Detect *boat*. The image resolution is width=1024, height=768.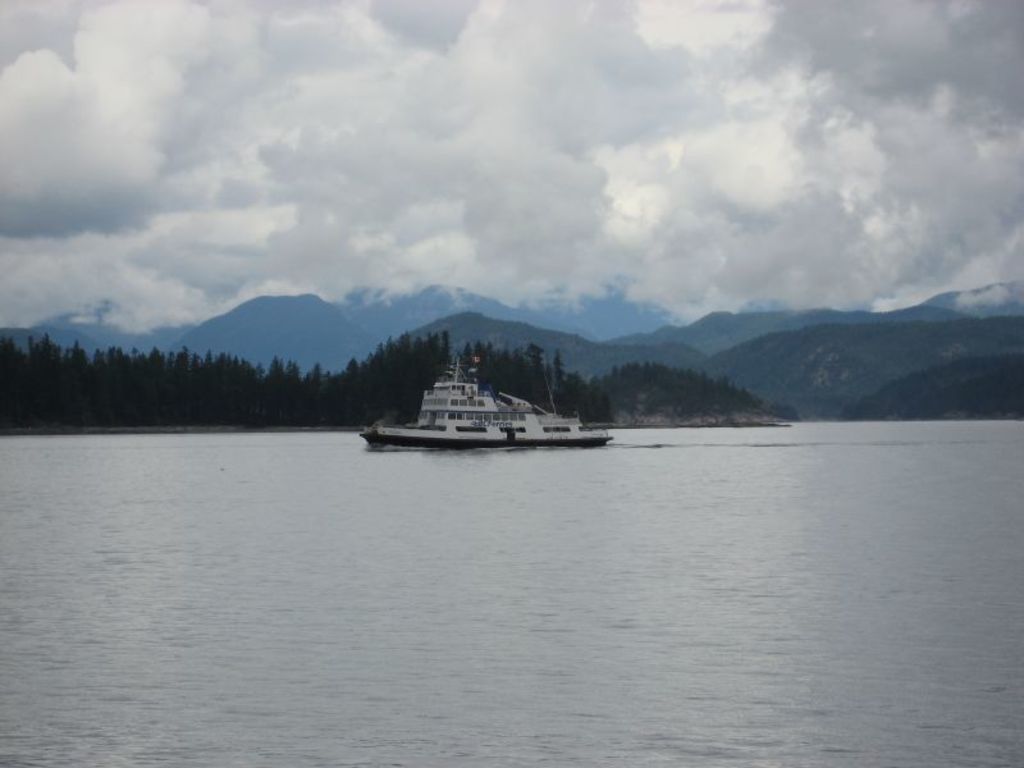
Rect(357, 356, 622, 457).
